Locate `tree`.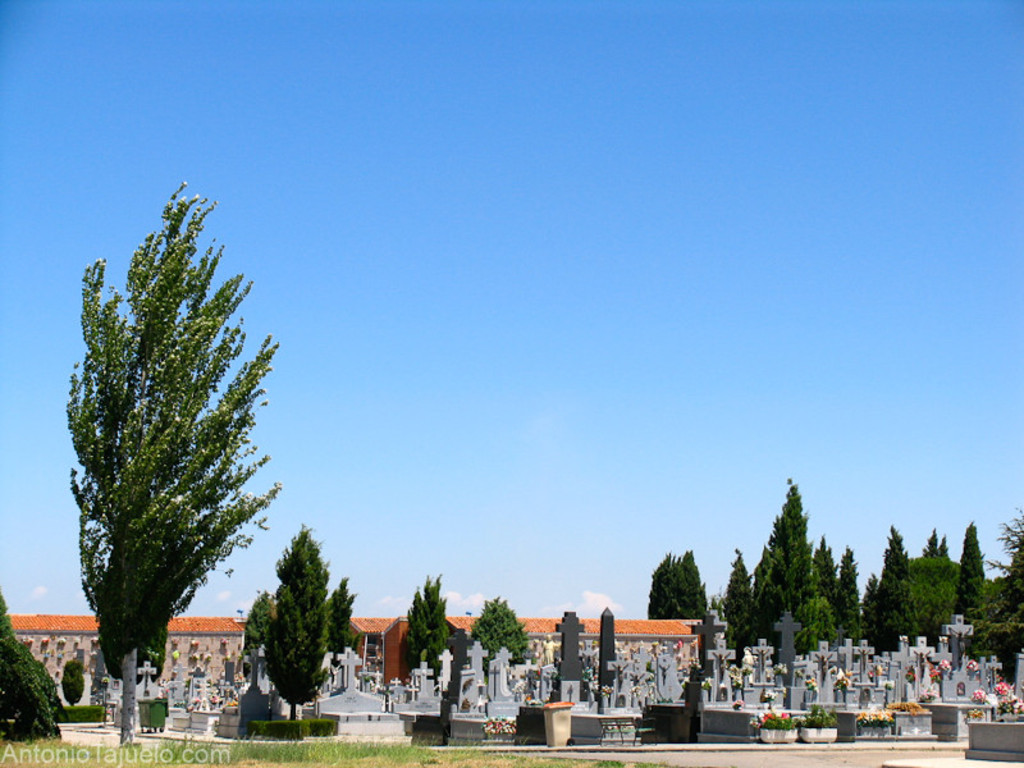
Bounding box: locate(471, 594, 534, 673).
